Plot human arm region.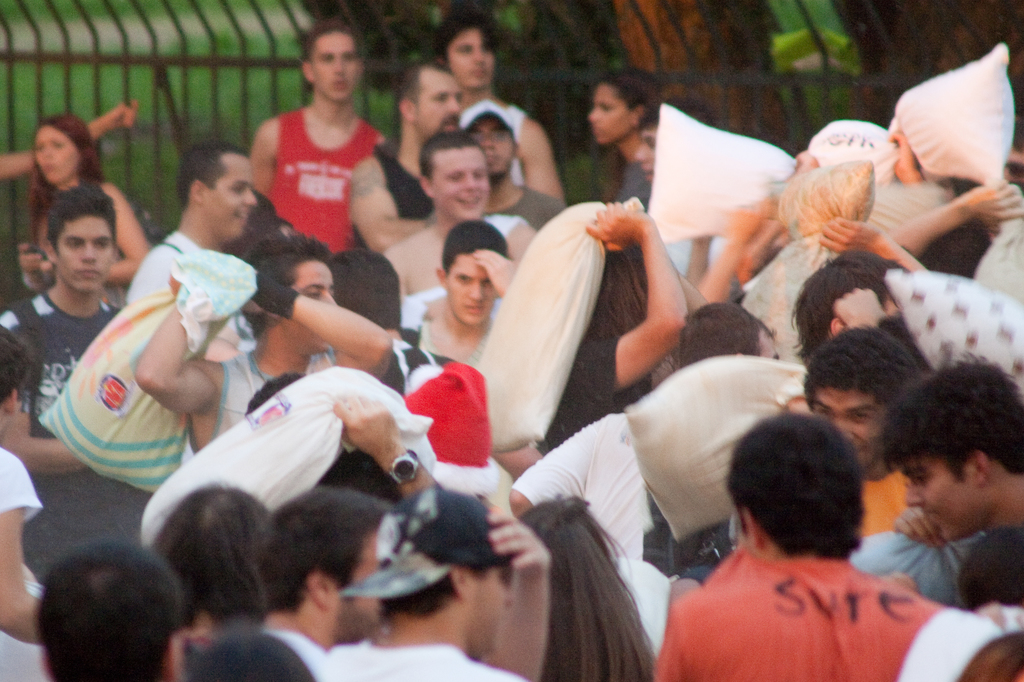
Plotted at detection(687, 209, 758, 313).
